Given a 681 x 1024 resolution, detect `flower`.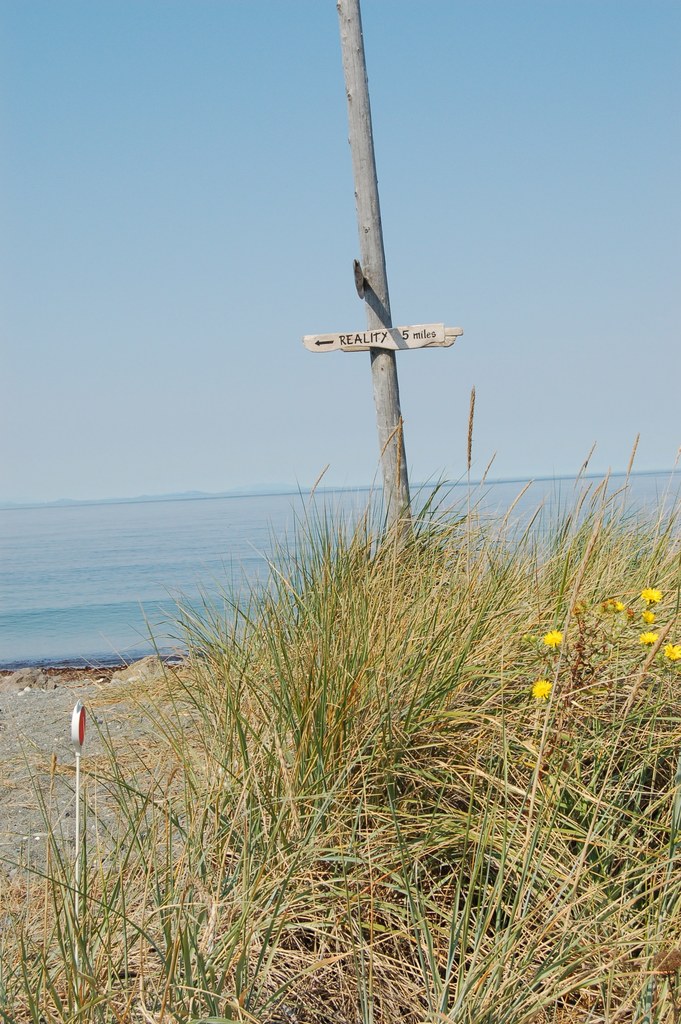
select_region(639, 584, 668, 602).
